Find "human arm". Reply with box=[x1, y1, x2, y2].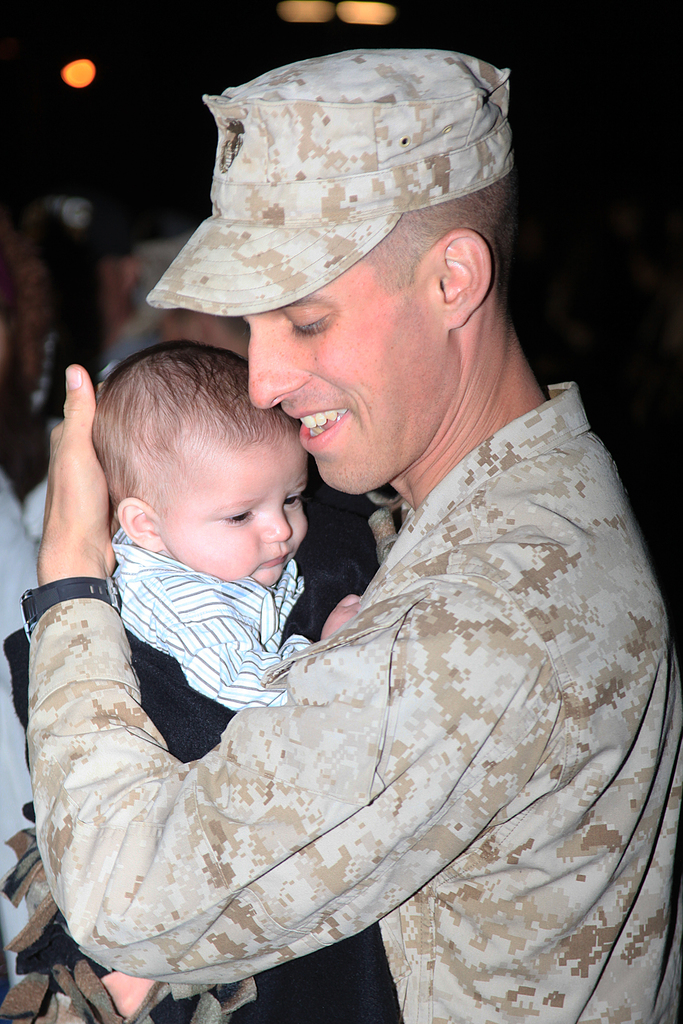
box=[318, 588, 366, 644].
